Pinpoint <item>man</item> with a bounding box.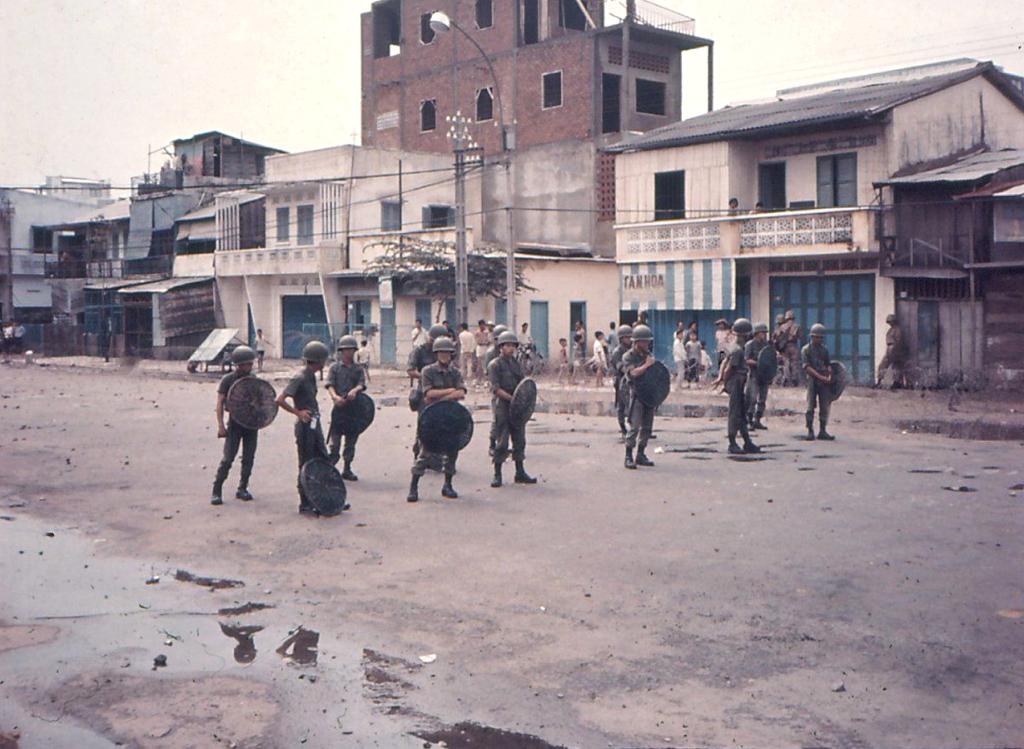
617,320,659,472.
